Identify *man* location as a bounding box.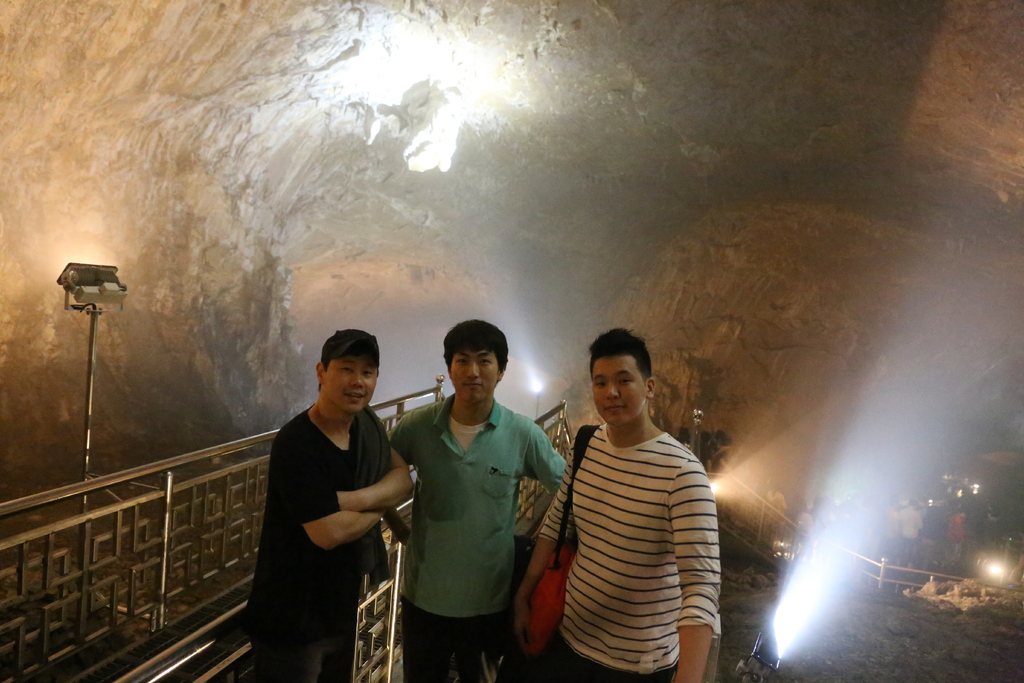
left=515, top=327, right=722, bottom=682.
